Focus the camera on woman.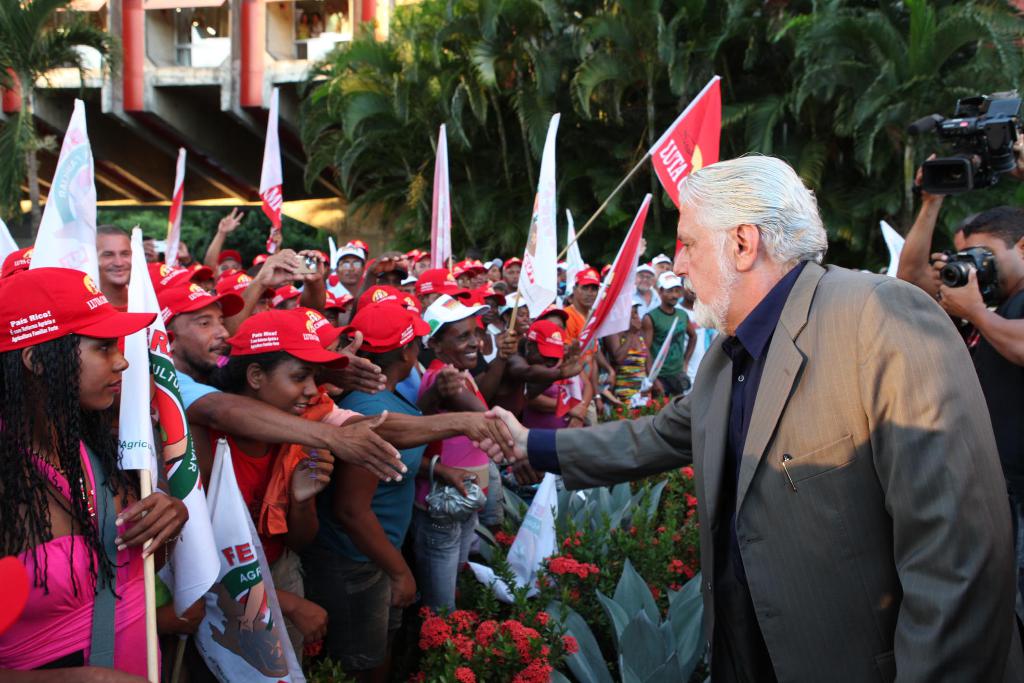
Focus region: (325,299,476,681).
